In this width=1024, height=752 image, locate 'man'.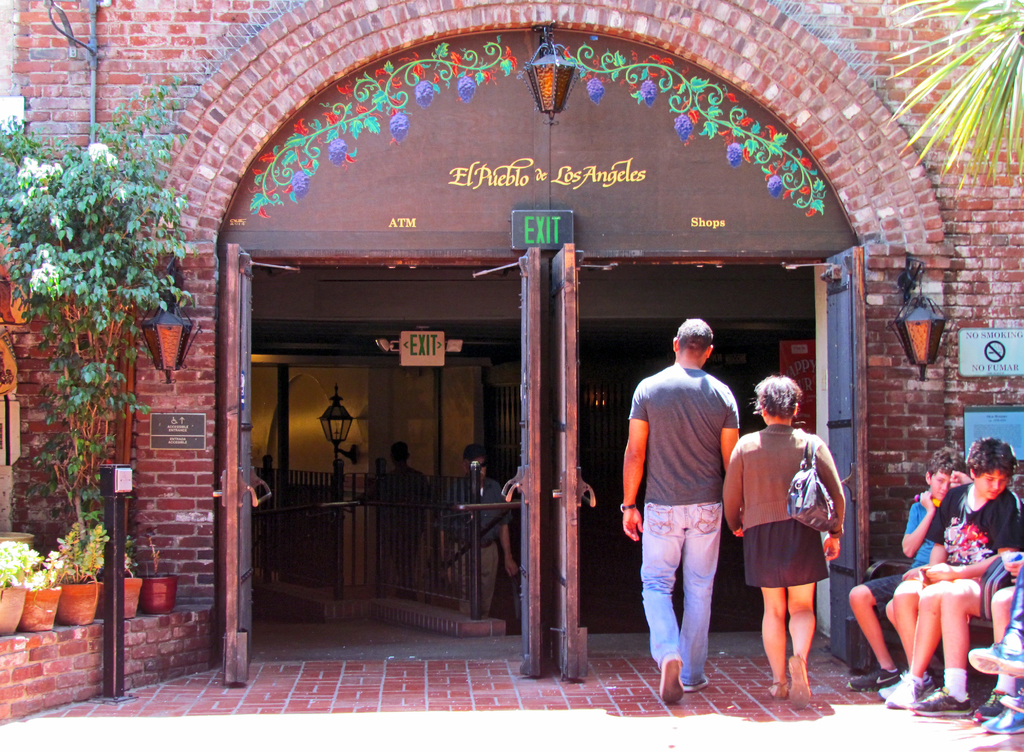
Bounding box: bbox=(627, 316, 753, 715).
